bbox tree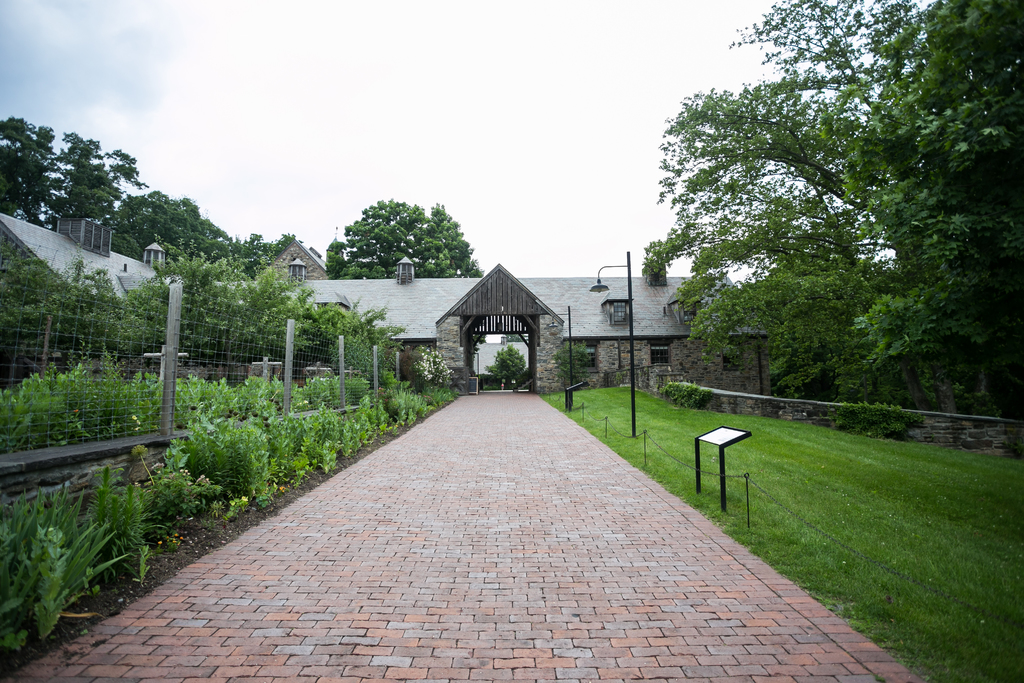
l=318, t=195, r=491, b=288
